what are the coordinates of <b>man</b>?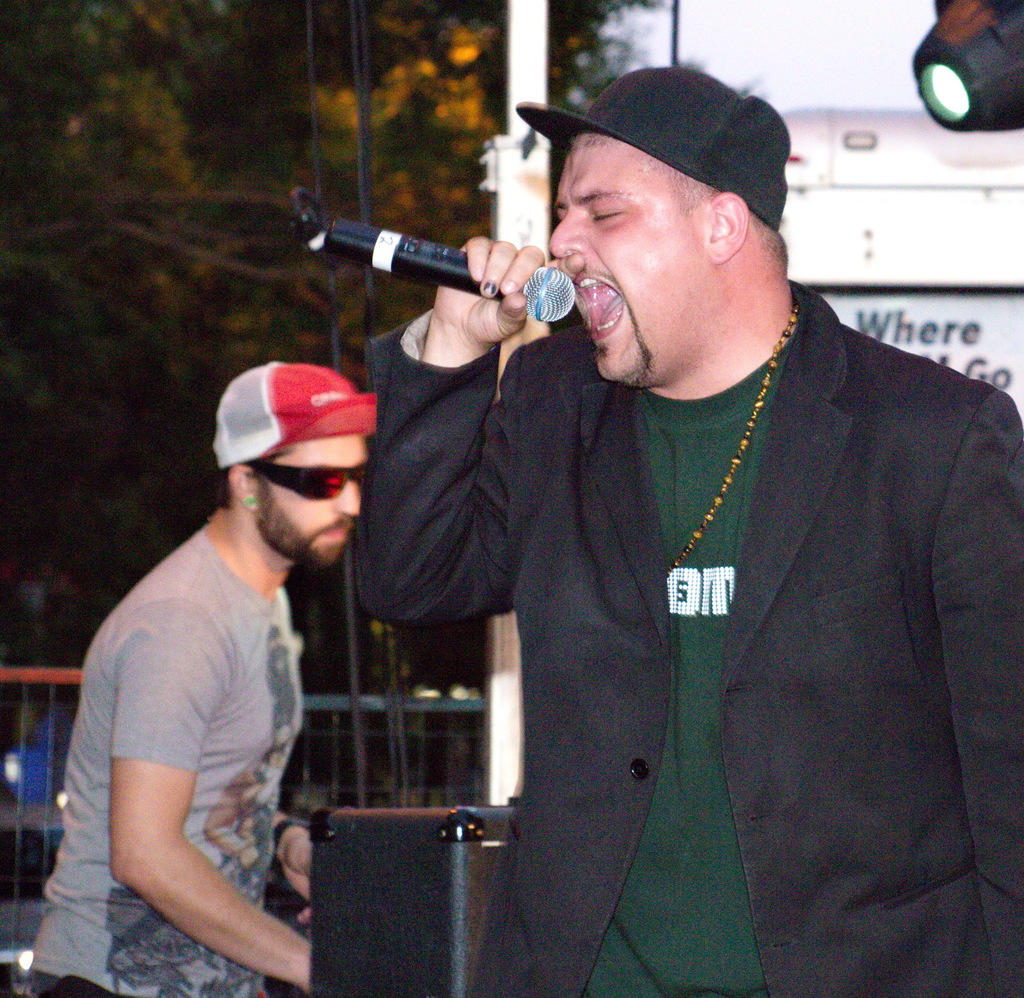
(30, 357, 369, 997).
